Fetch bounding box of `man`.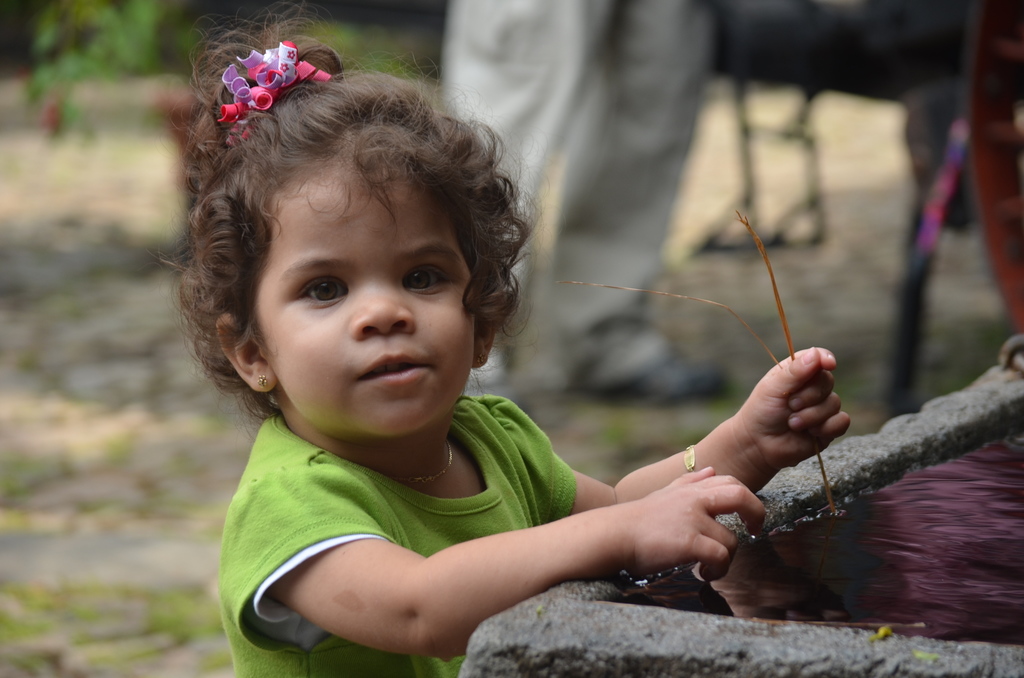
Bbox: 436 0 731 413.
